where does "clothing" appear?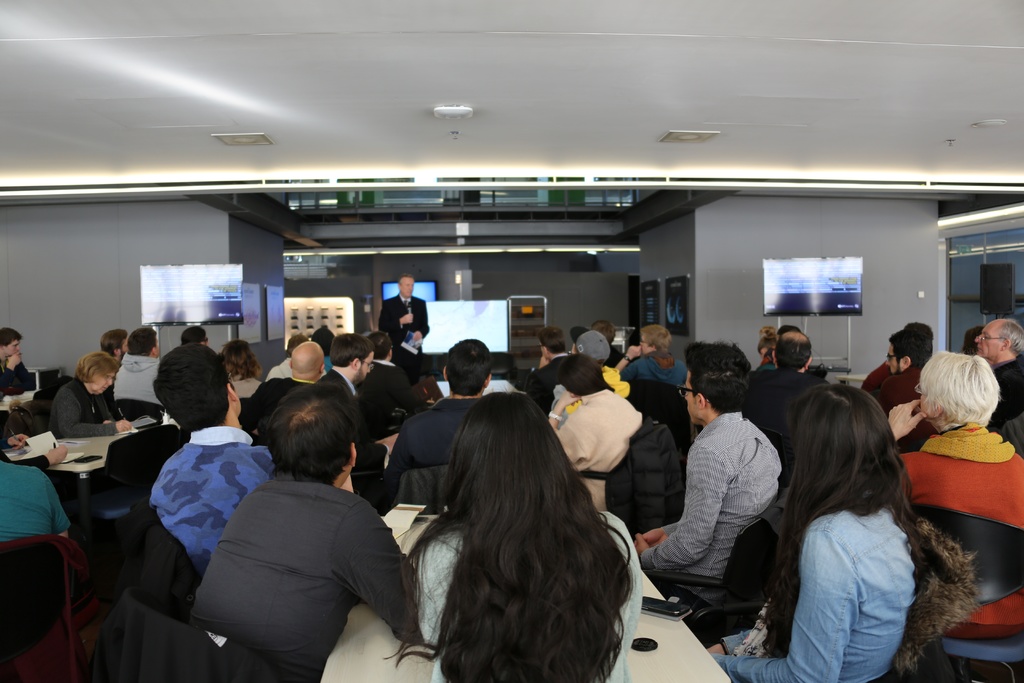
Appears at l=106, t=577, r=269, b=682.
